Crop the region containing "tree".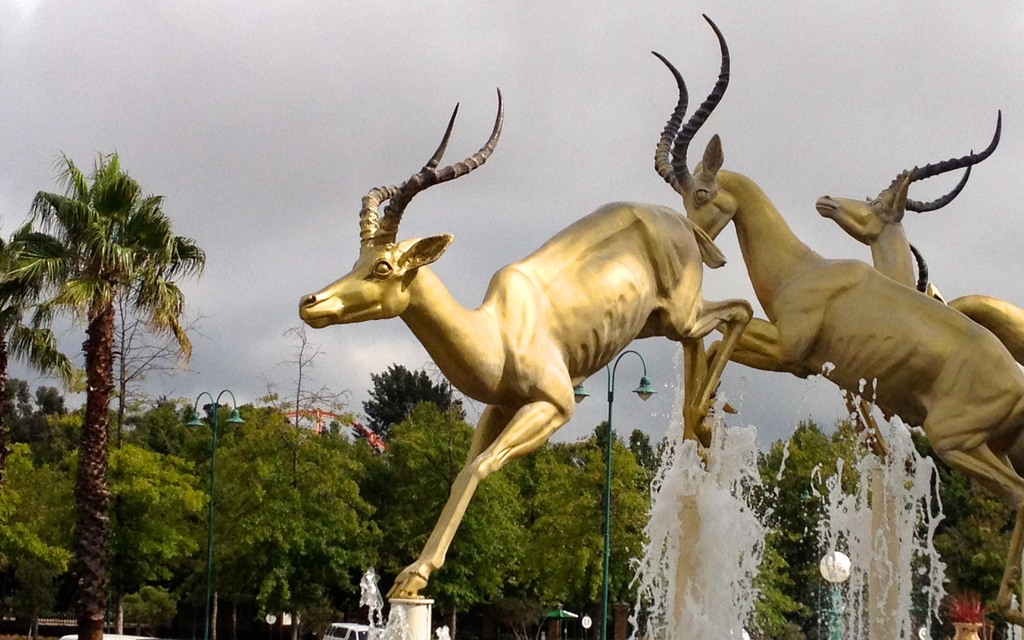
Crop region: [left=187, top=392, right=384, bottom=639].
